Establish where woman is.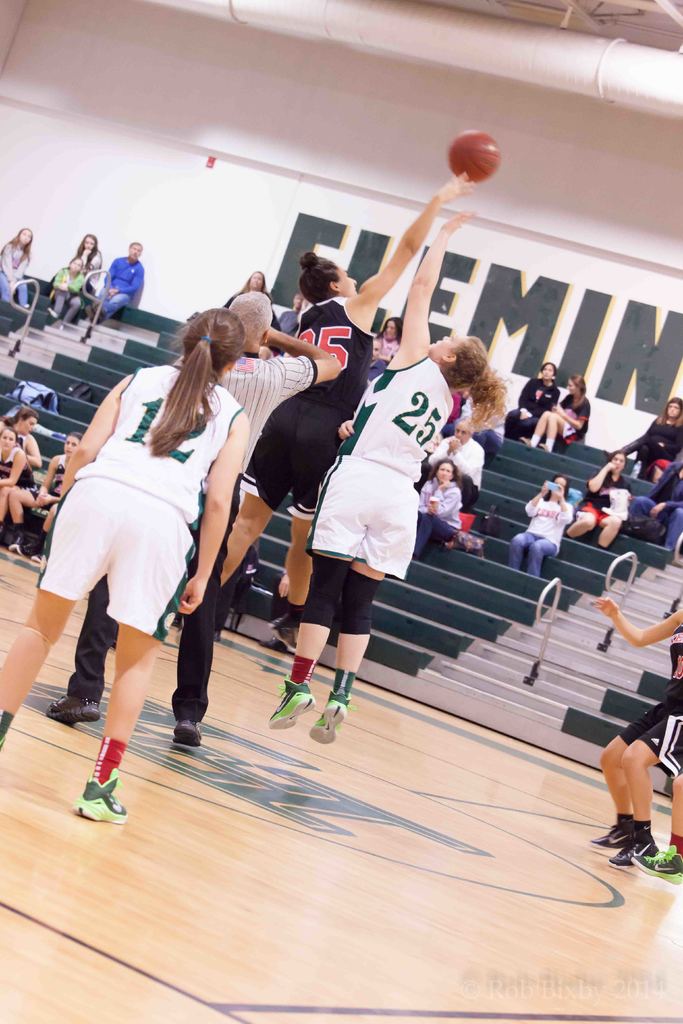
Established at x1=507 y1=474 x2=579 y2=579.
